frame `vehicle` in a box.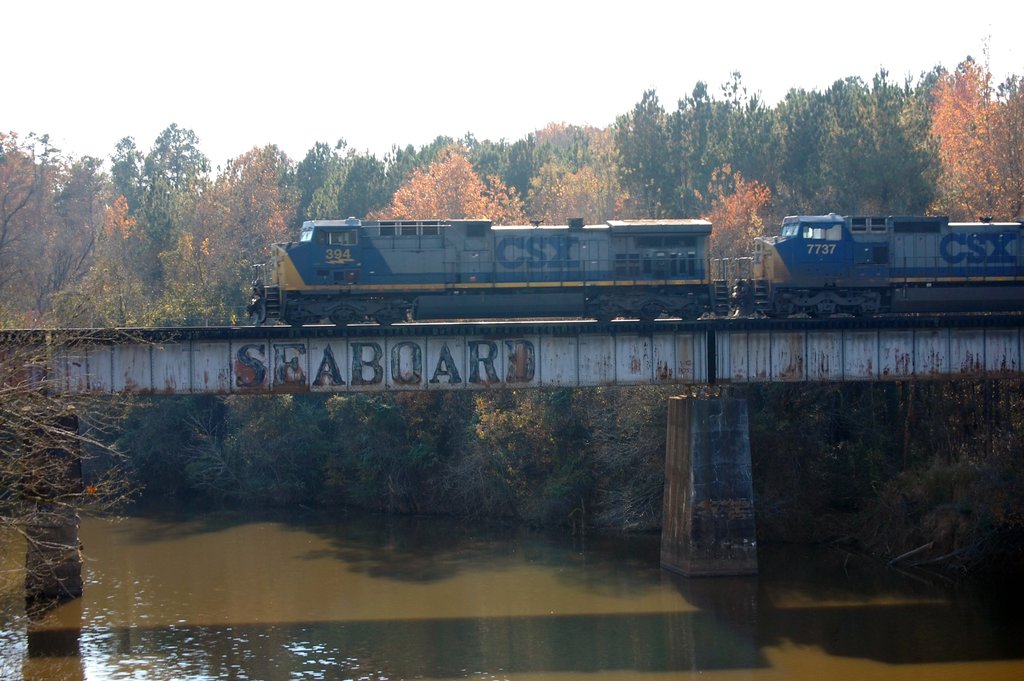
[left=781, top=202, right=996, bottom=309].
